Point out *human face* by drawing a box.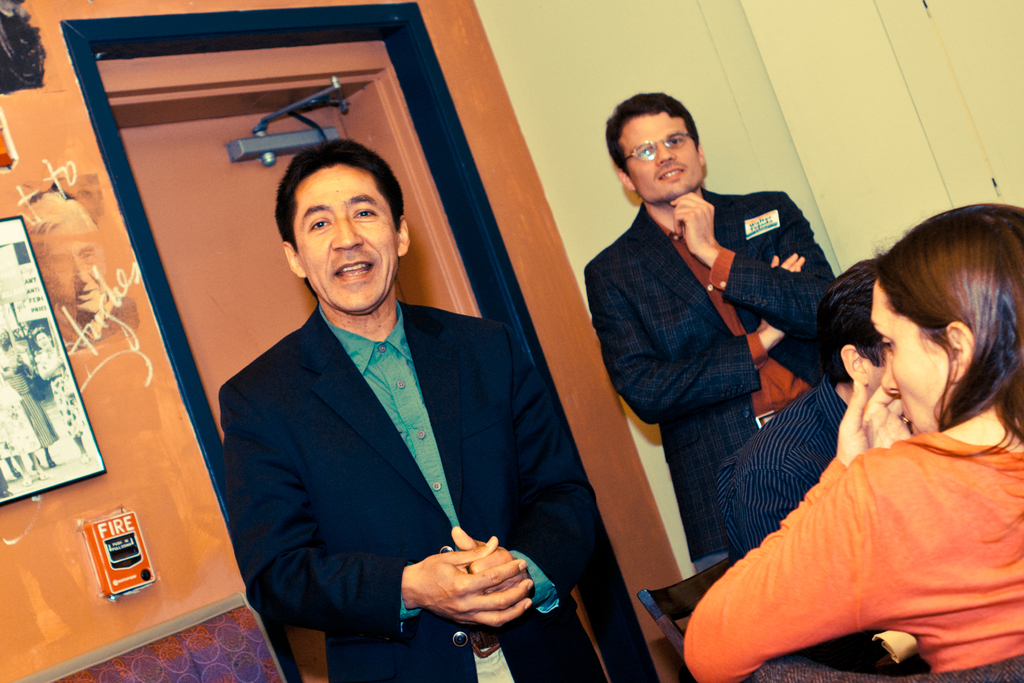
crop(865, 353, 885, 392).
